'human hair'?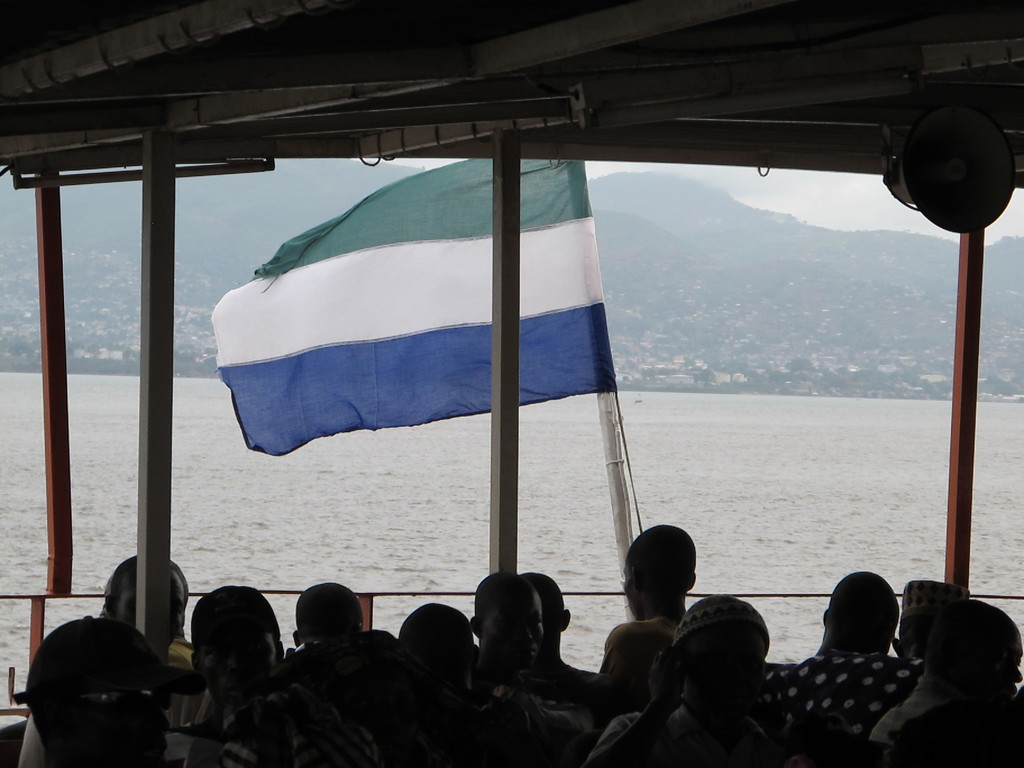
rect(109, 556, 190, 605)
